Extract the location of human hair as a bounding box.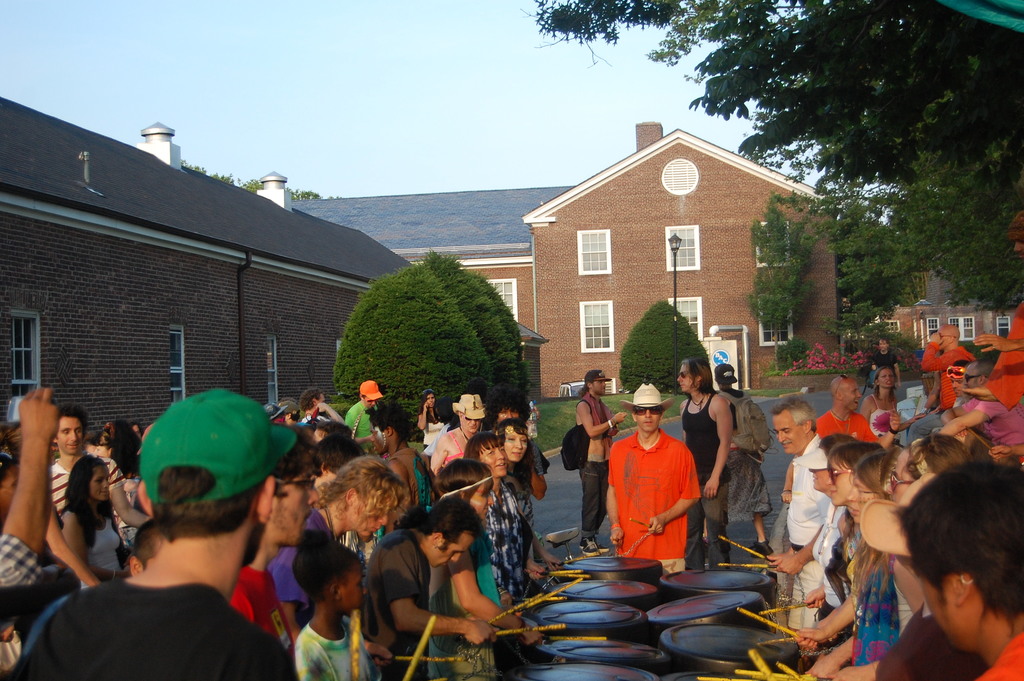
291, 536, 357, 602.
